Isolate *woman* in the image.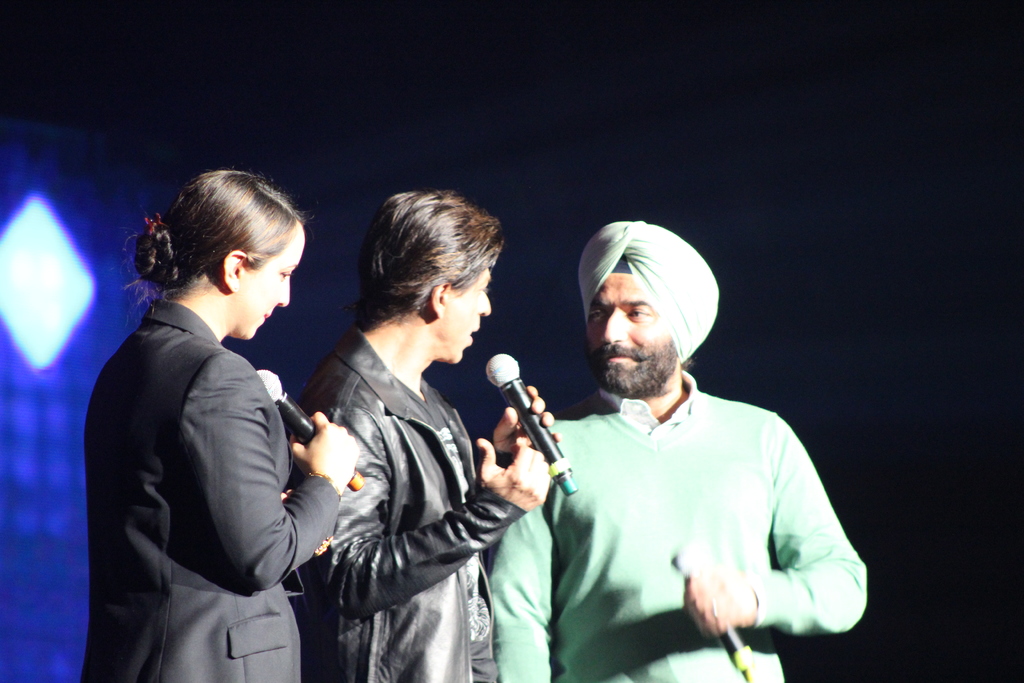
Isolated region: 82, 150, 341, 682.
